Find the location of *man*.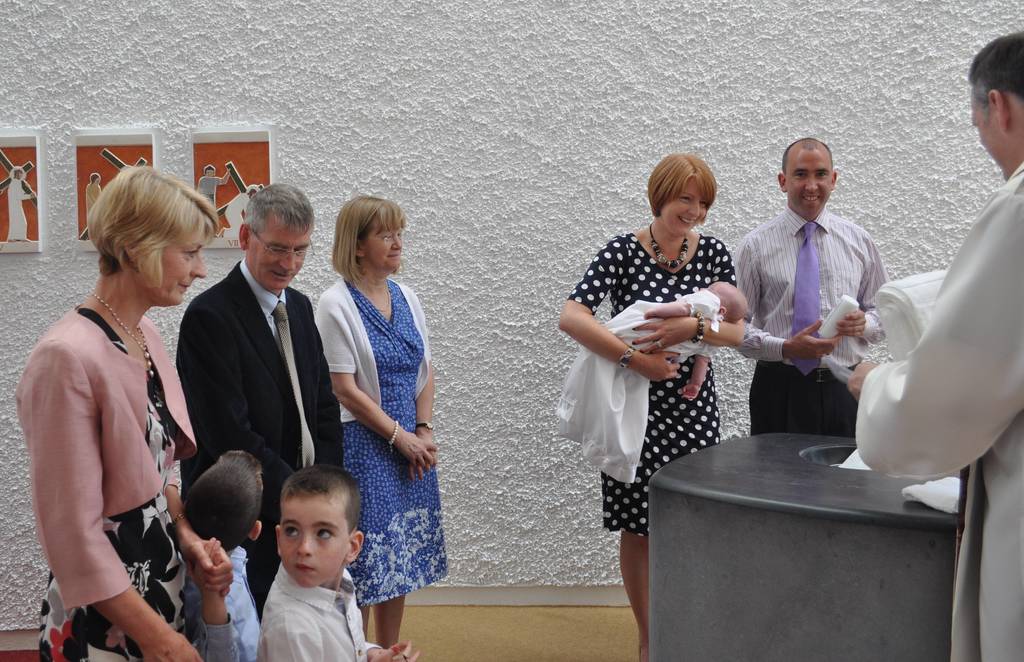
Location: 846, 30, 1023, 661.
